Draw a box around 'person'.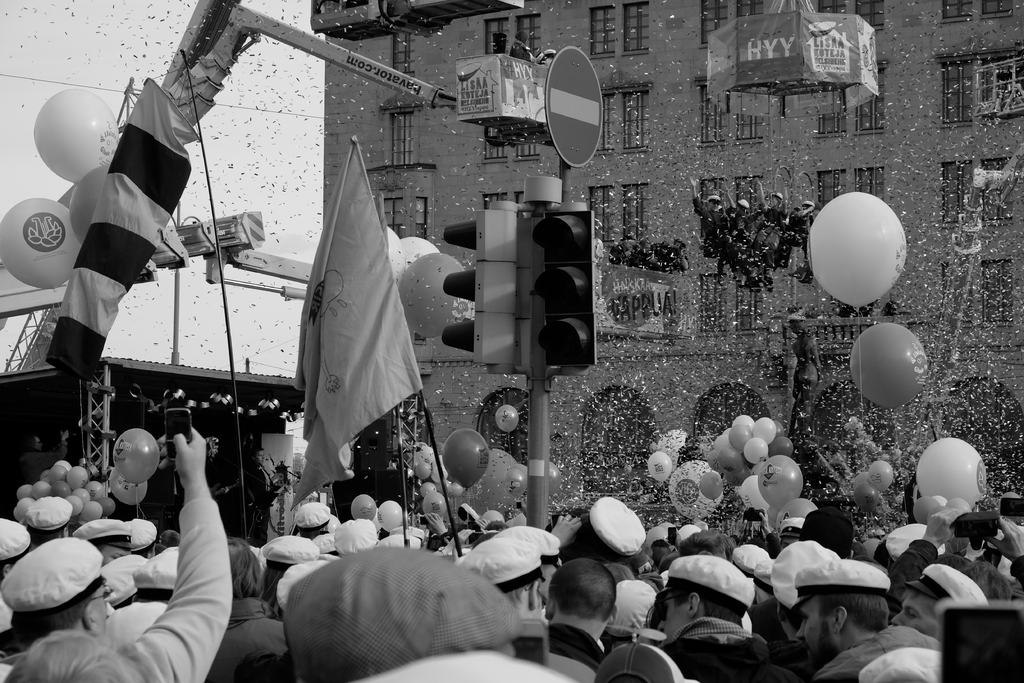
2 427 232 682.
